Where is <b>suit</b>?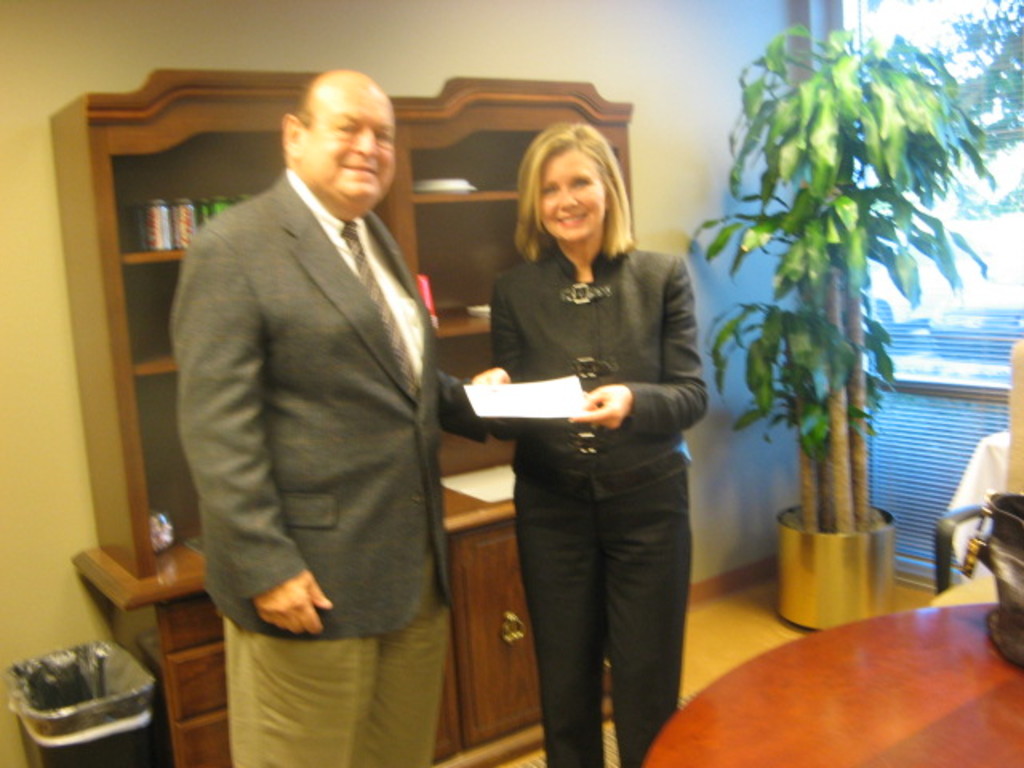
BBox(102, 102, 426, 678).
